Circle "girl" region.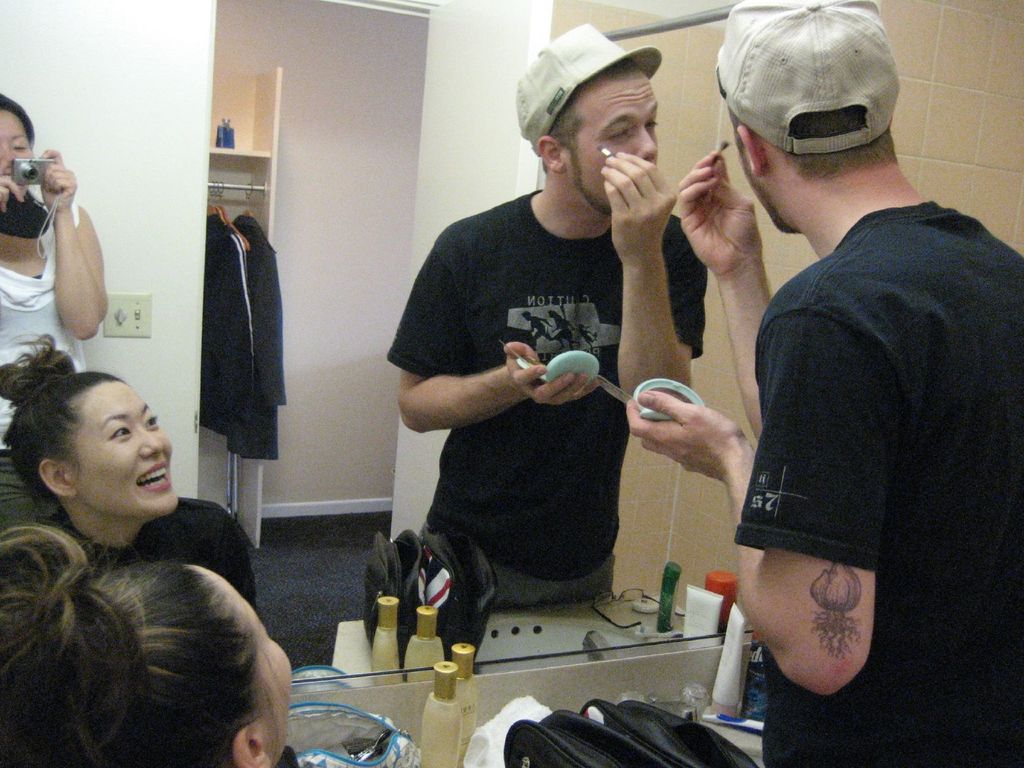
Region: bbox=[3, 519, 302, 767].
